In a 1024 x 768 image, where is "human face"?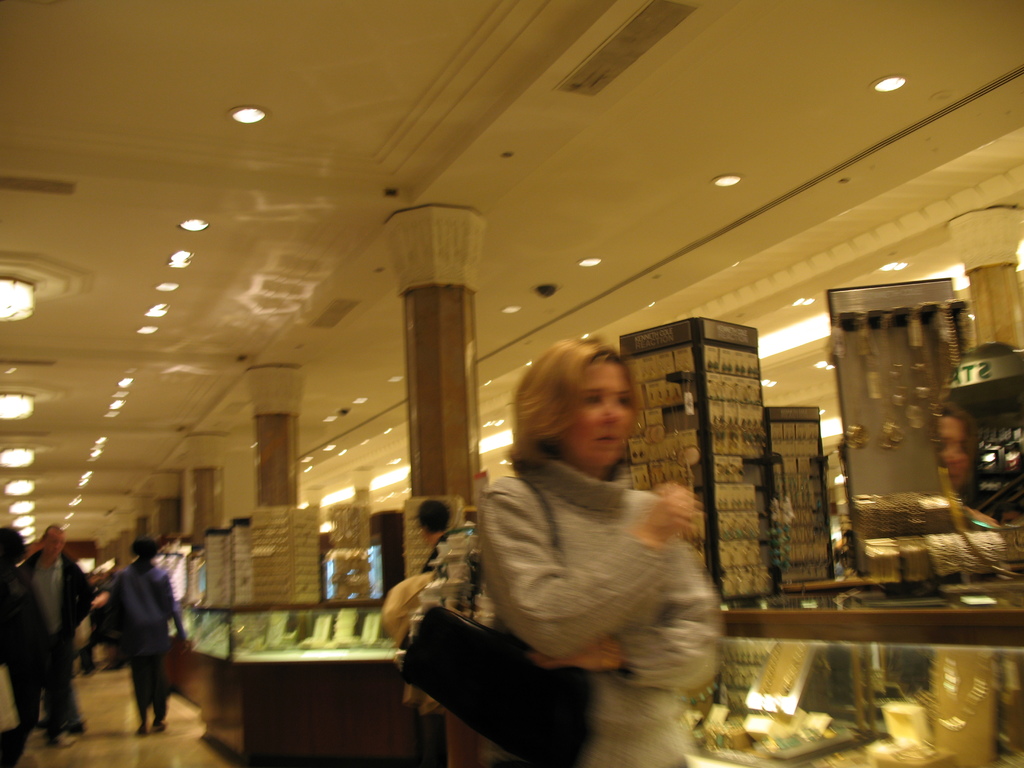
{"left": 561, "top": 361, "right": 636, "bottom": 471}.
